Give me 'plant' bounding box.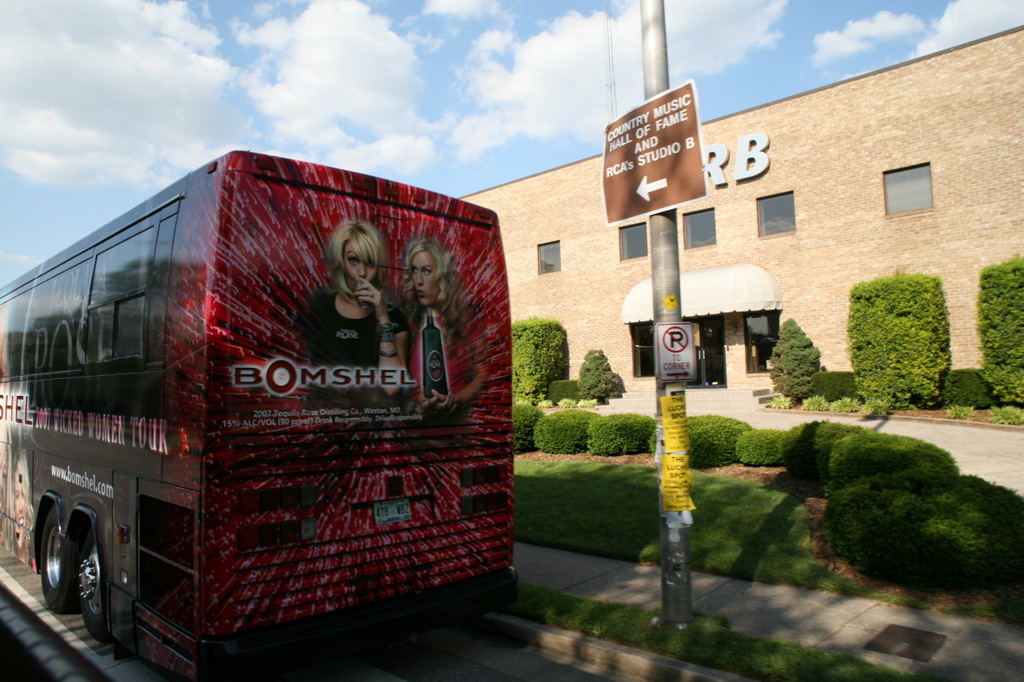
[947, 403, 971, 421].
